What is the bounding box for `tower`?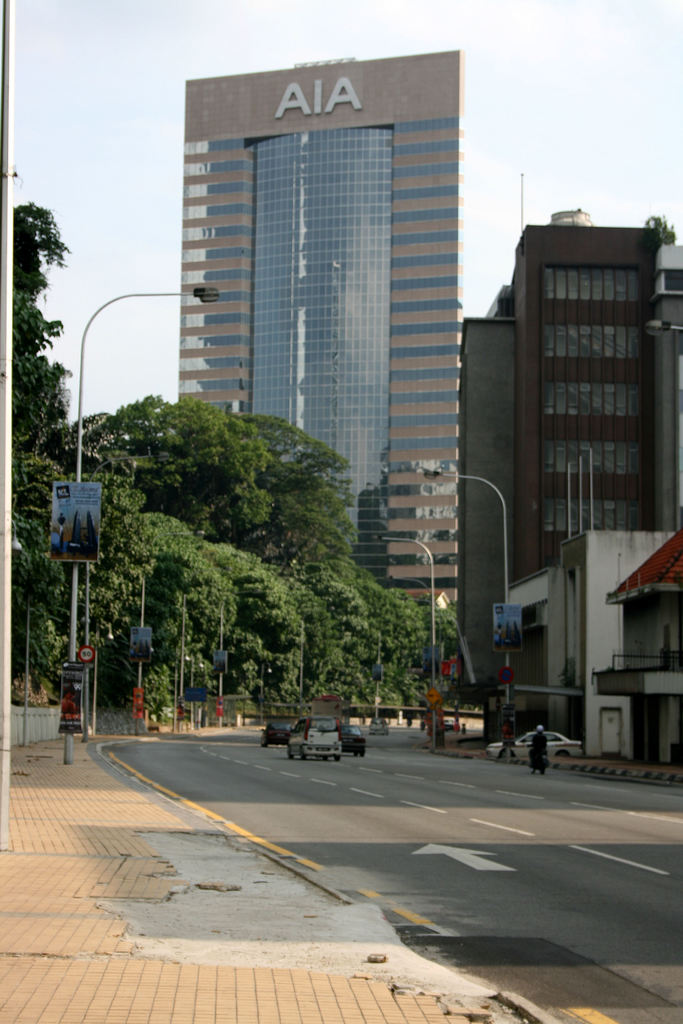
{"left": 460, "top": 314, "right": 509, "bottom": 636}.
